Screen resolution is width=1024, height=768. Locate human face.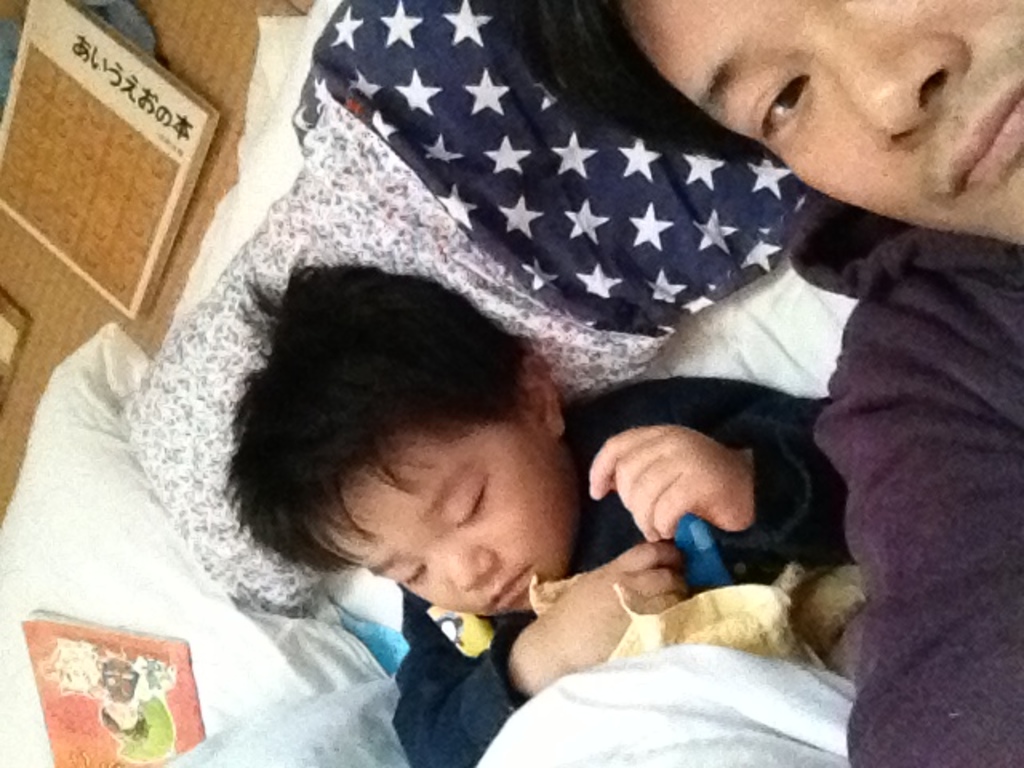
<bbox>317, 422, 554, 608</bbox>.
